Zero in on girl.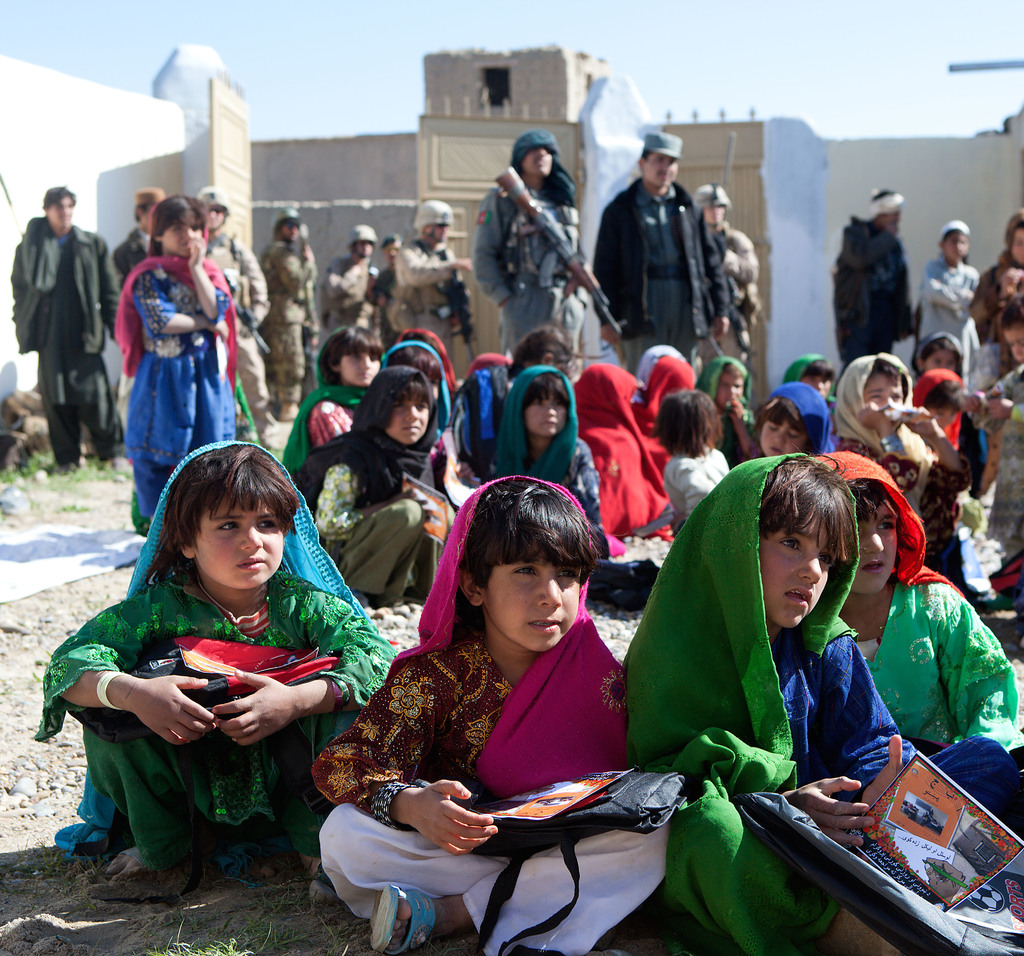
Zeroed in: x1=570, y1=368, x2=692, y2=545.
